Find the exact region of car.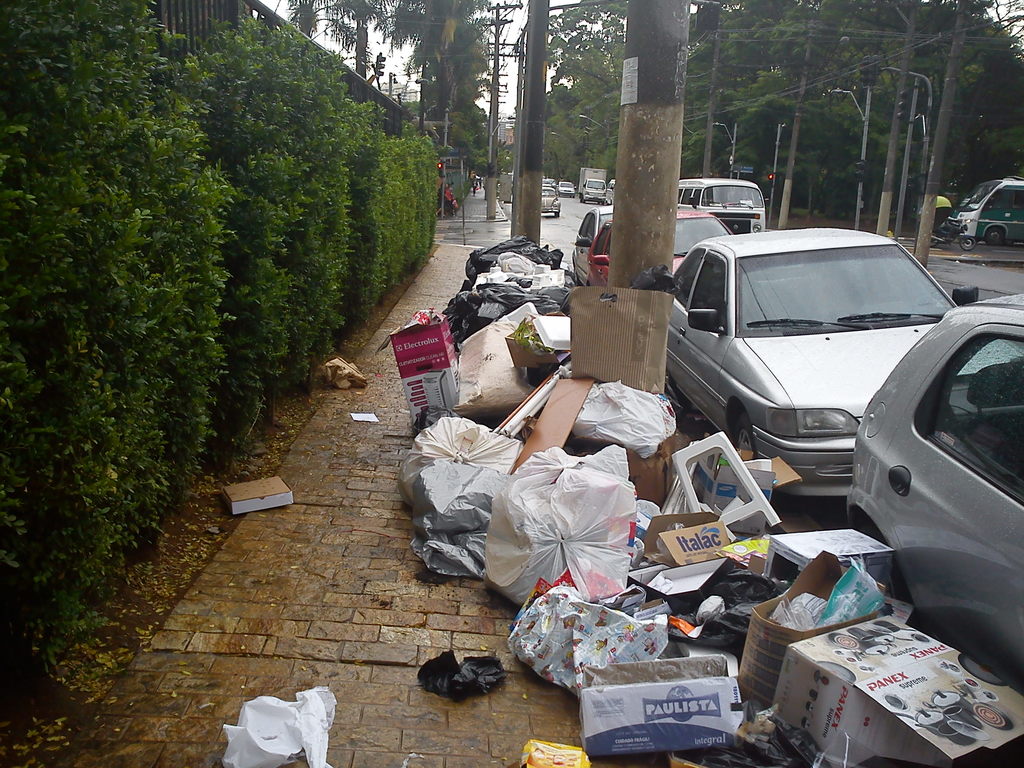
Exact region: BBox(588, 211, 739, 282).
